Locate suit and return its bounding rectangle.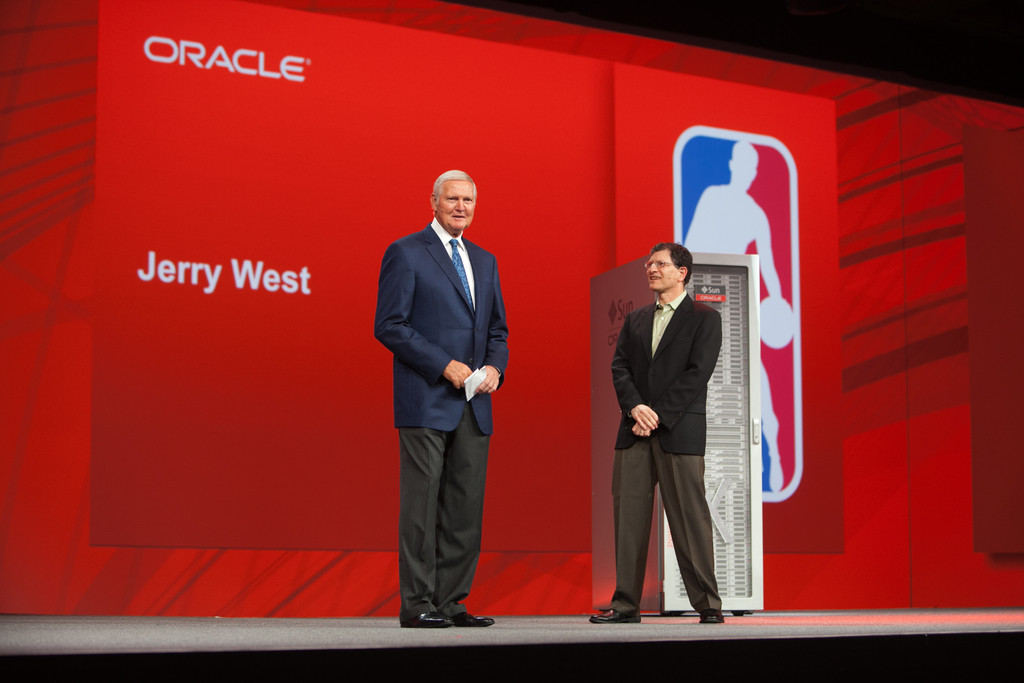
BBox(608, 241, 732, 625).
